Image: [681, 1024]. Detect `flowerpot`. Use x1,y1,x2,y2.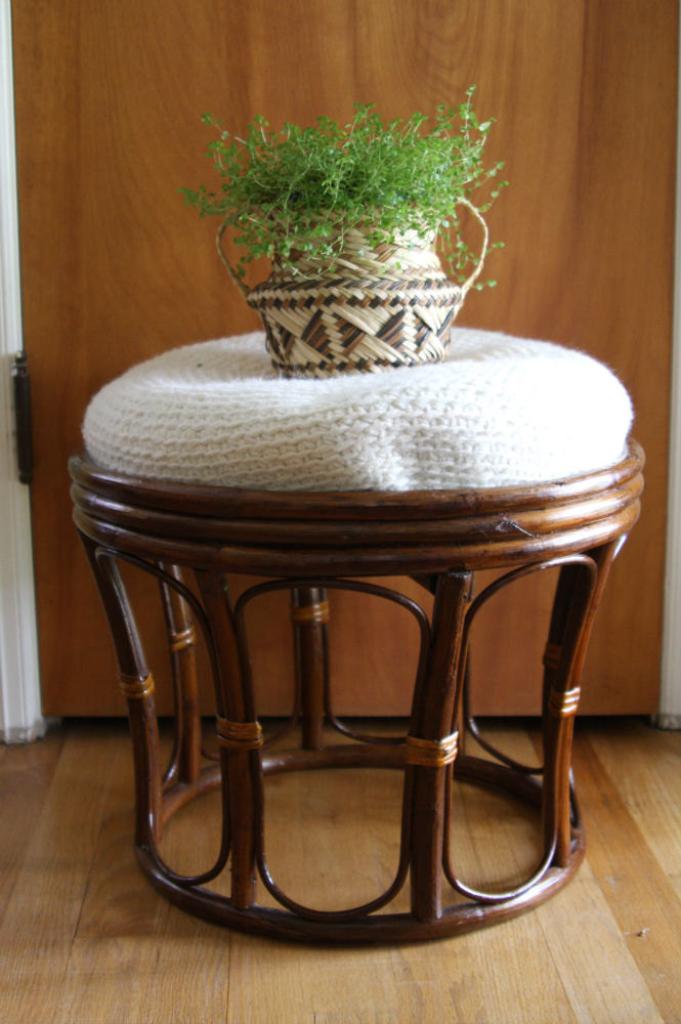
188,111,502,370.
